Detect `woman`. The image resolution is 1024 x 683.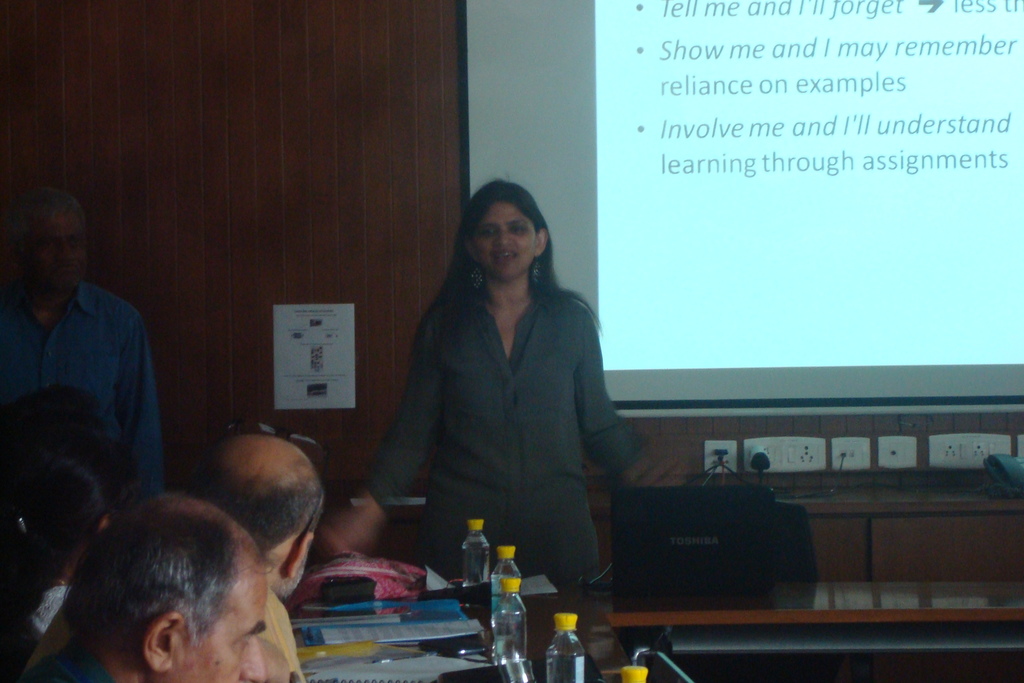
364:169:618:643.
